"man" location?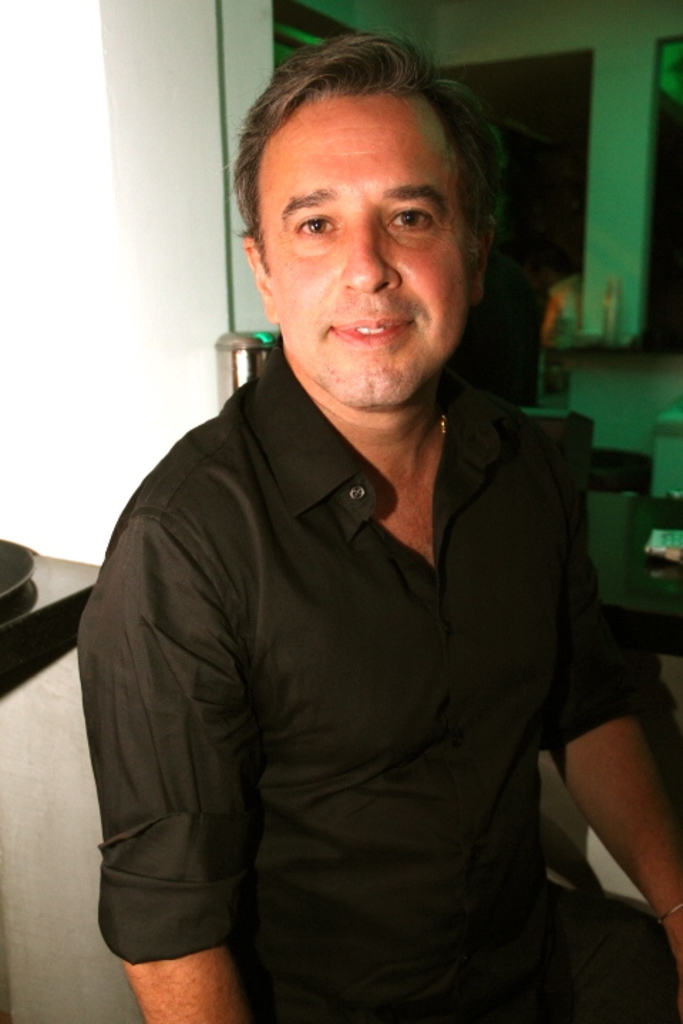
Rect(60, 41, 652, 1001)
